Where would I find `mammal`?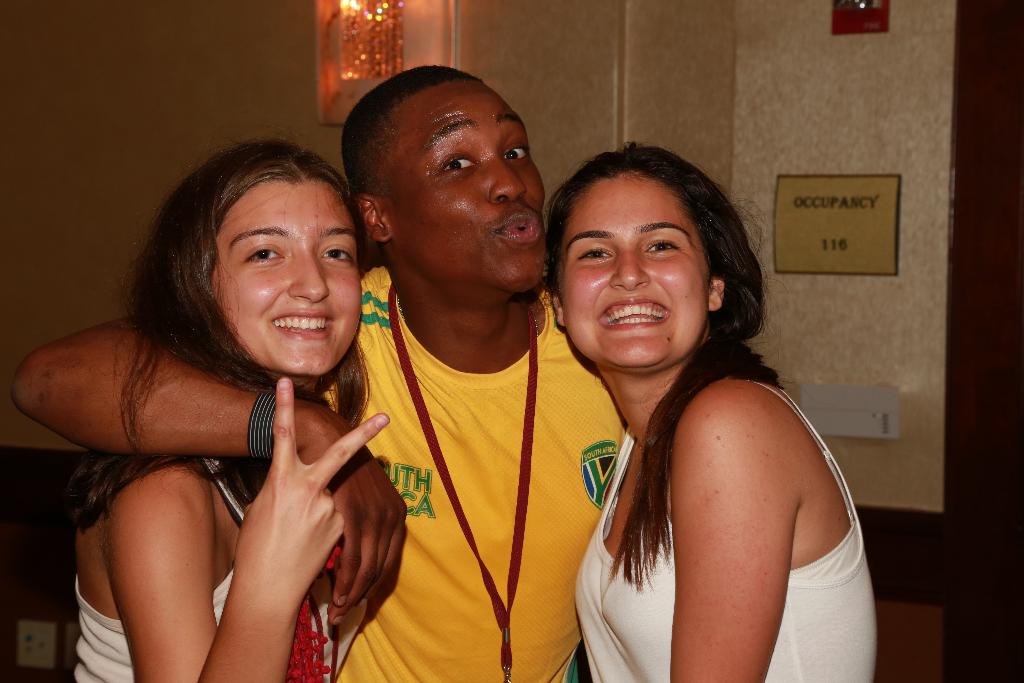
At [10, 63, 620, 682].
